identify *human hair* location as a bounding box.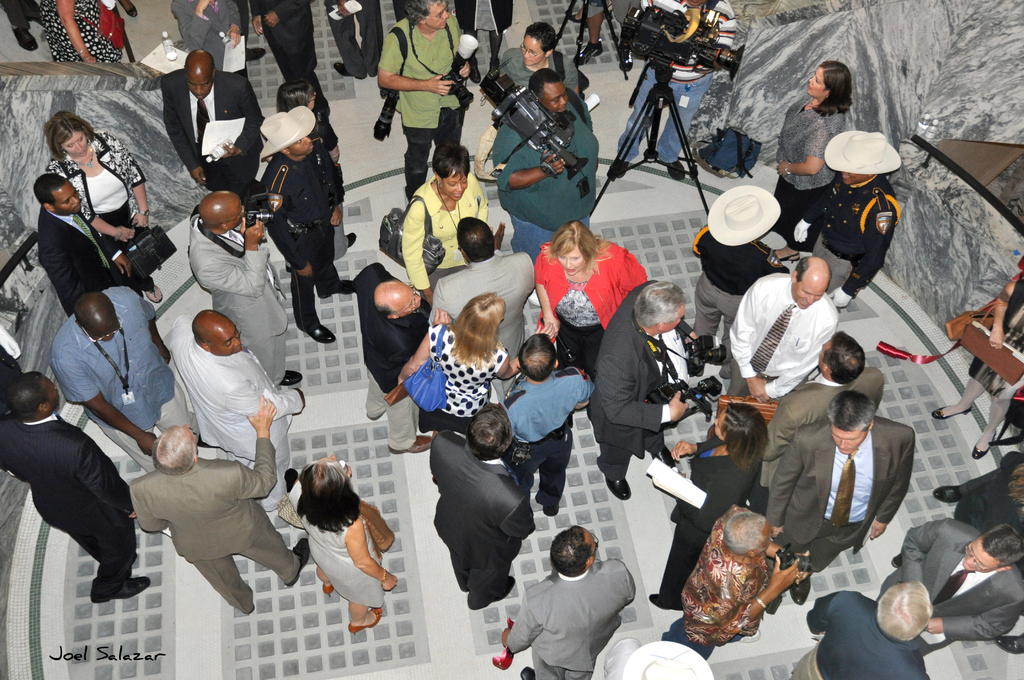
l=434, t=142, r=470, b=175.
